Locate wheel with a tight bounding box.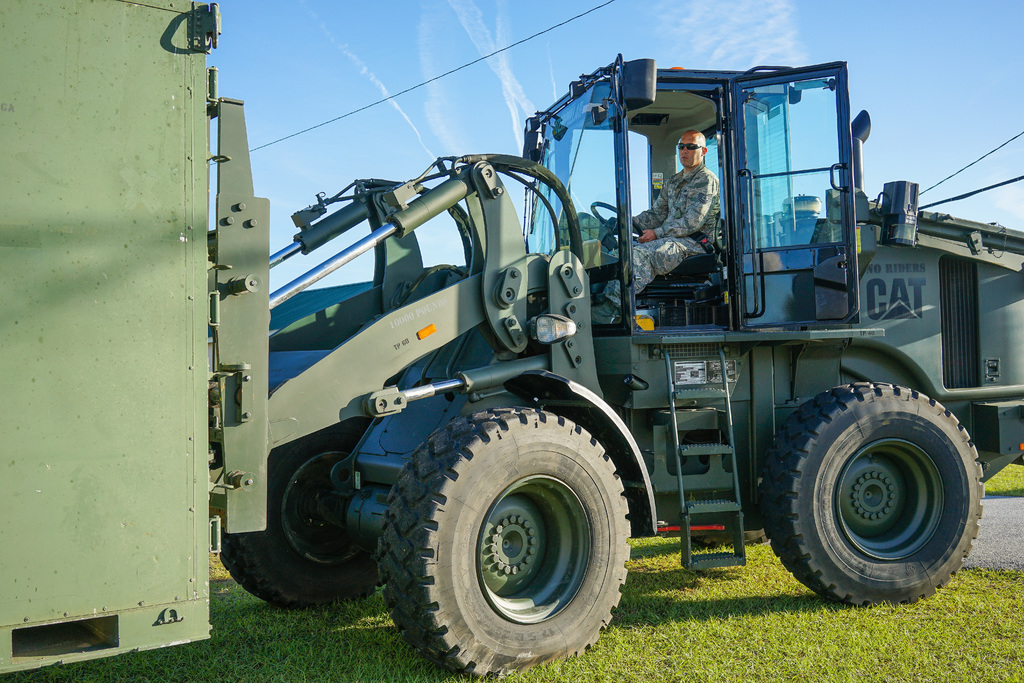
{"left": 209, "top": 428, "right": 420, "bottom": 612}.
